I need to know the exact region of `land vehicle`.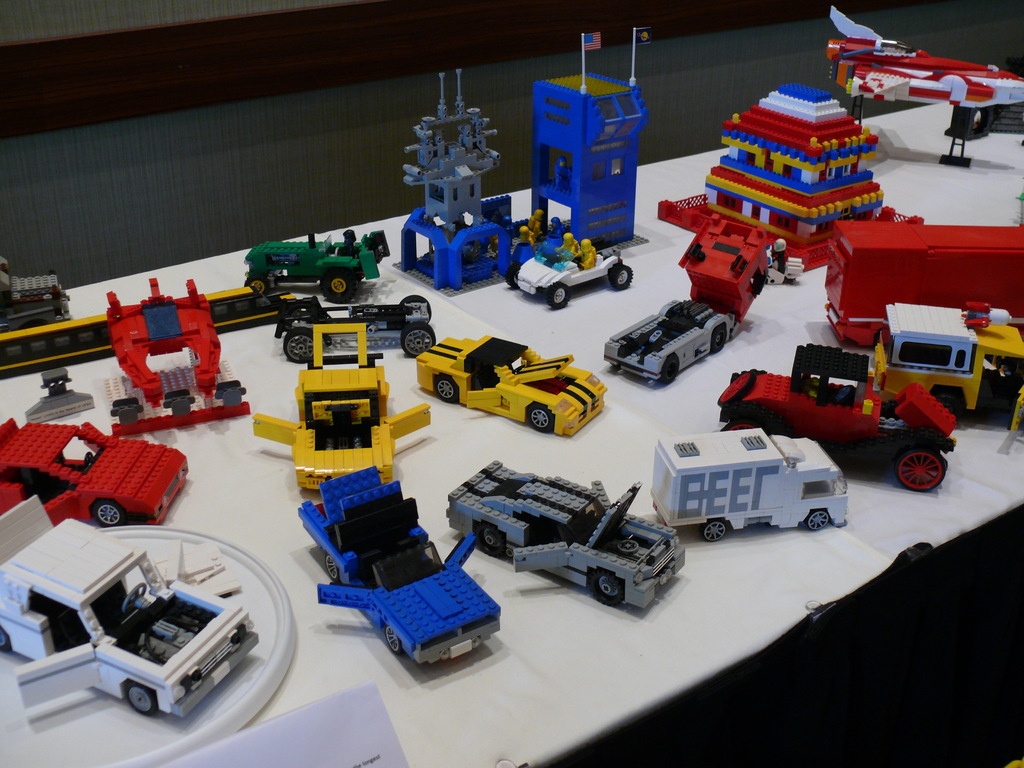
Region: 717, 341, 959, 496.
